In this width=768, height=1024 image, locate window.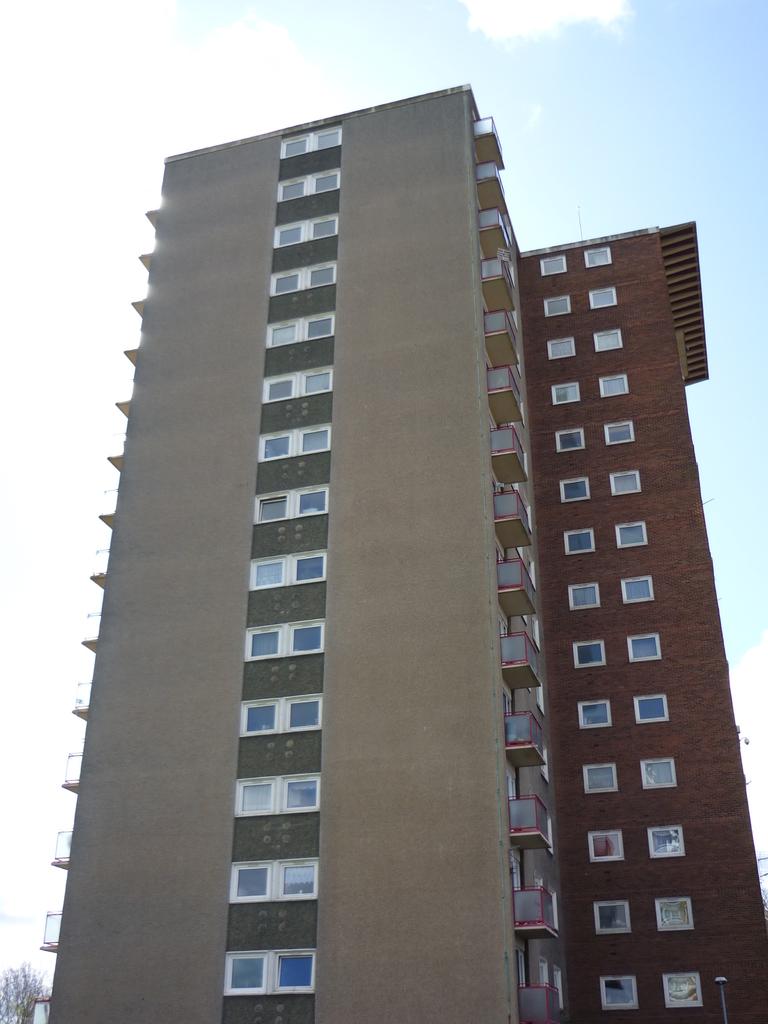
Bounding box: 212:853:326:906.
